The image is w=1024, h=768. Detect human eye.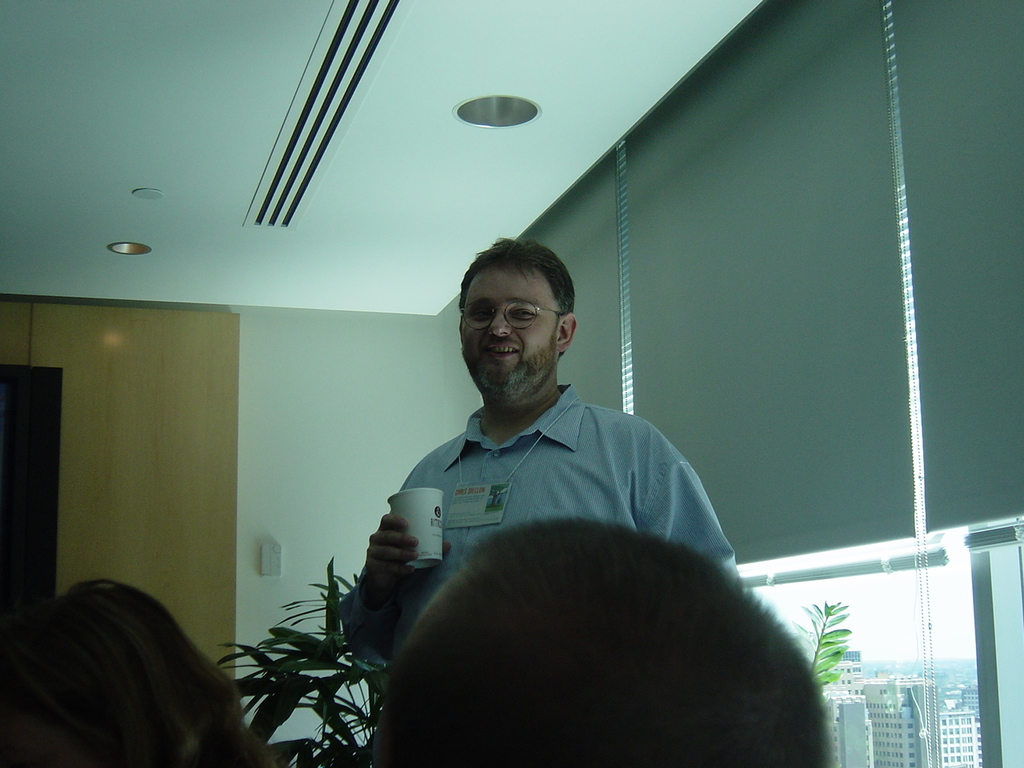
Detection: bbox=[514, 305, 538, 321].
